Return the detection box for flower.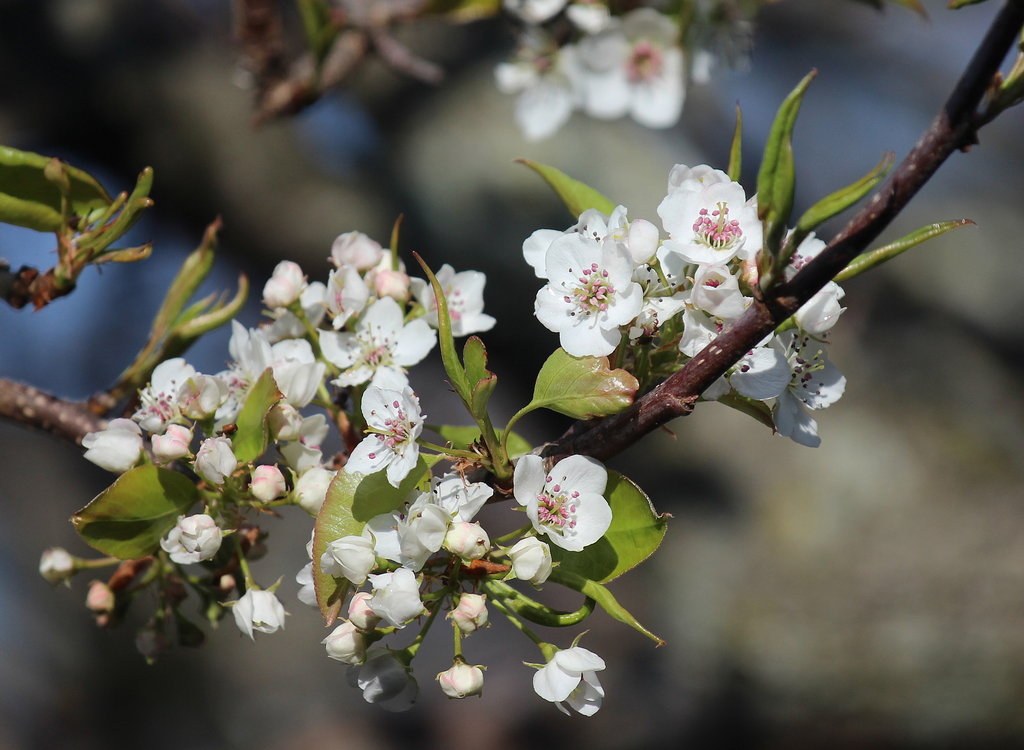
(528,640,614,721).
